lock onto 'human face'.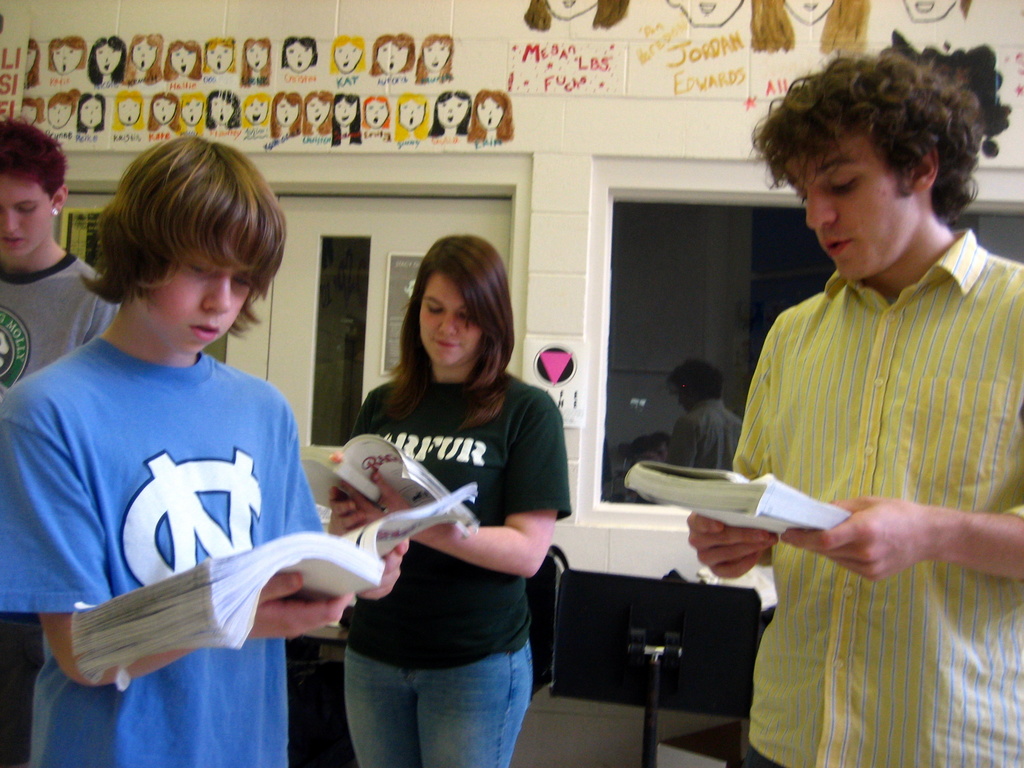
Locked: 135/249/263/359.
